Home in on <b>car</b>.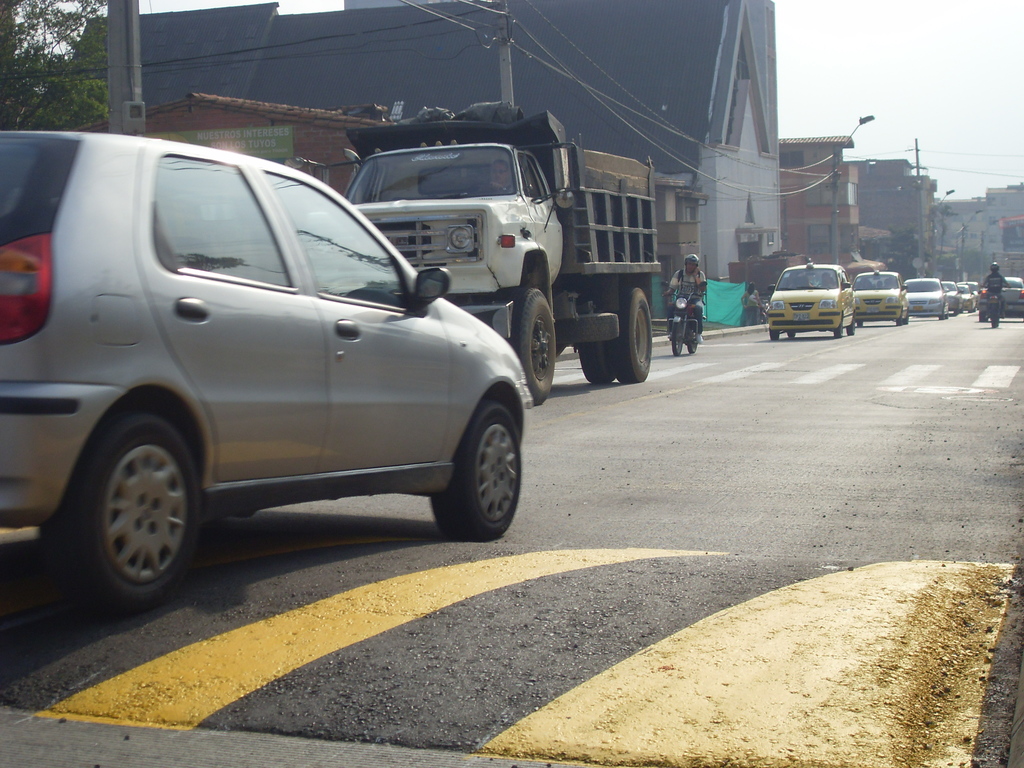
Homed in at 956:284:975:311.
